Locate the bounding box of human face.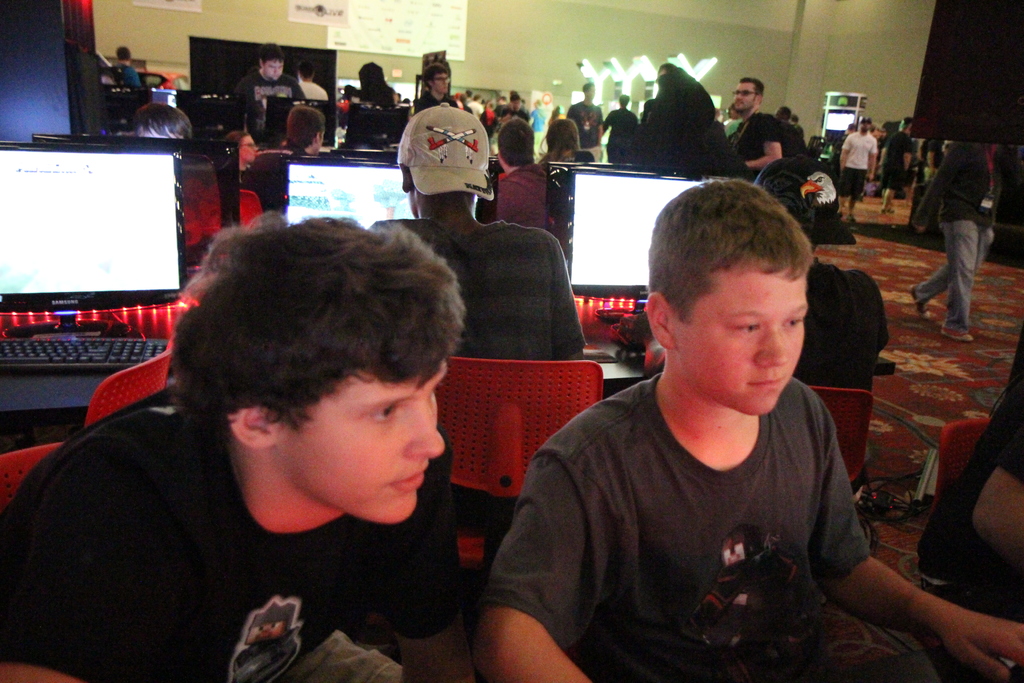
Bounding box: locate(732, 74, 758, 110).
